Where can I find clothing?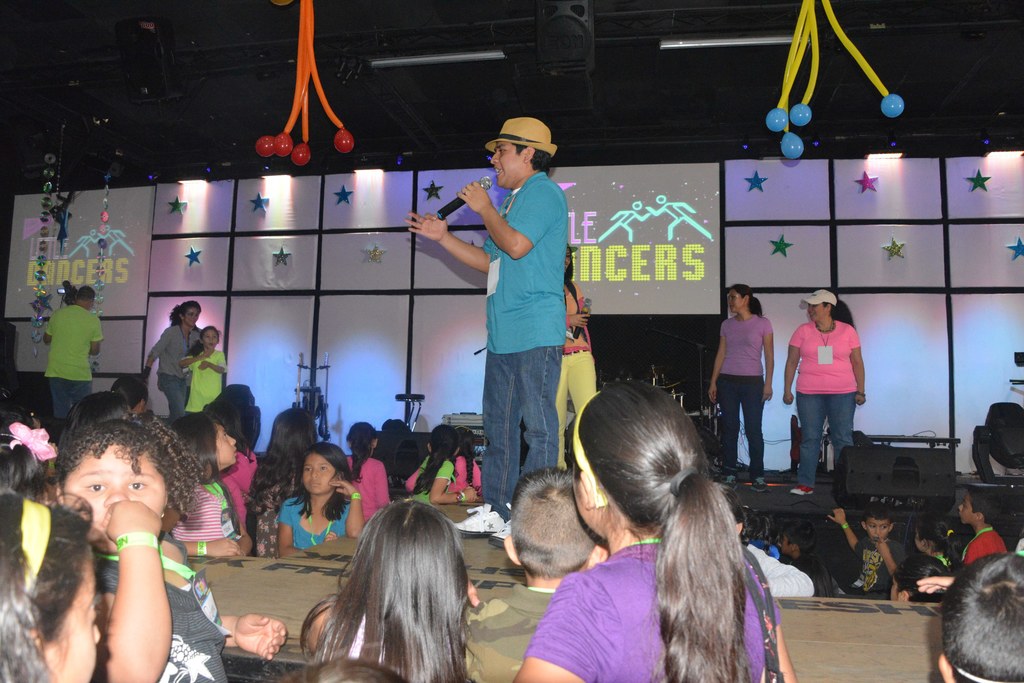
You can find it at pyautogui.locateOnScreen(344, 453, 387, 524).
